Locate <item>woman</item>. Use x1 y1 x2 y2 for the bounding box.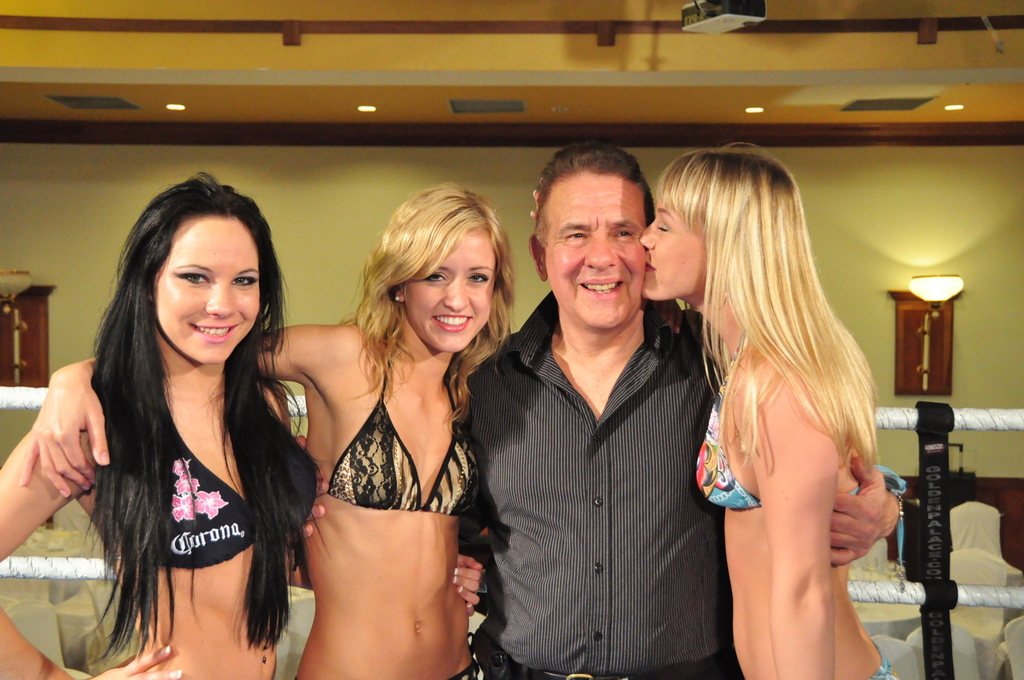
0 167 342 679.
